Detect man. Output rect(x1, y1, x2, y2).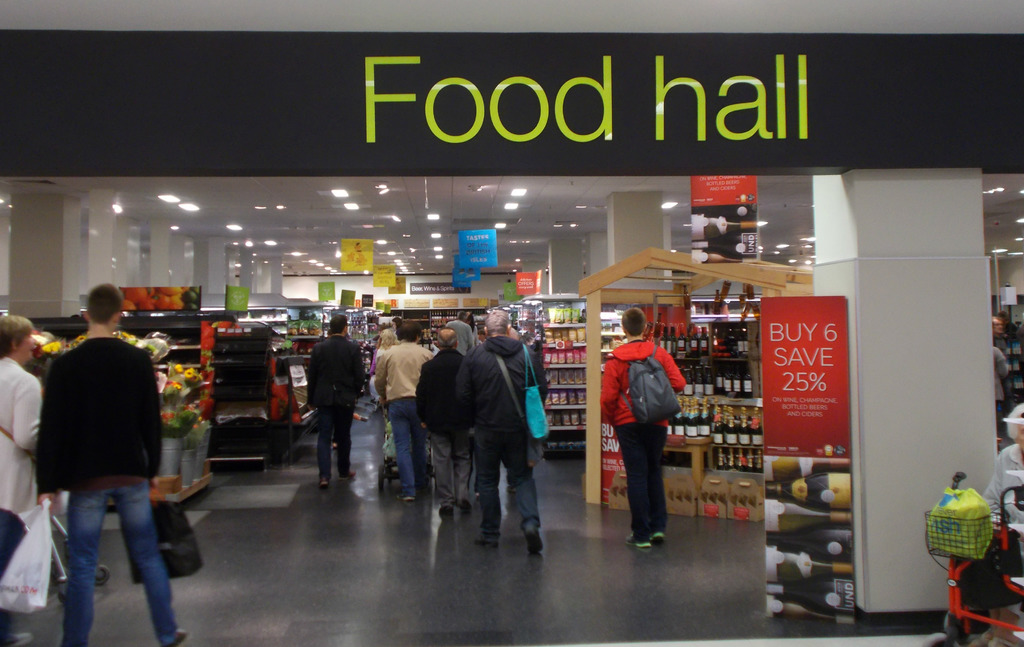
rect(600, 306, 686, 547).
